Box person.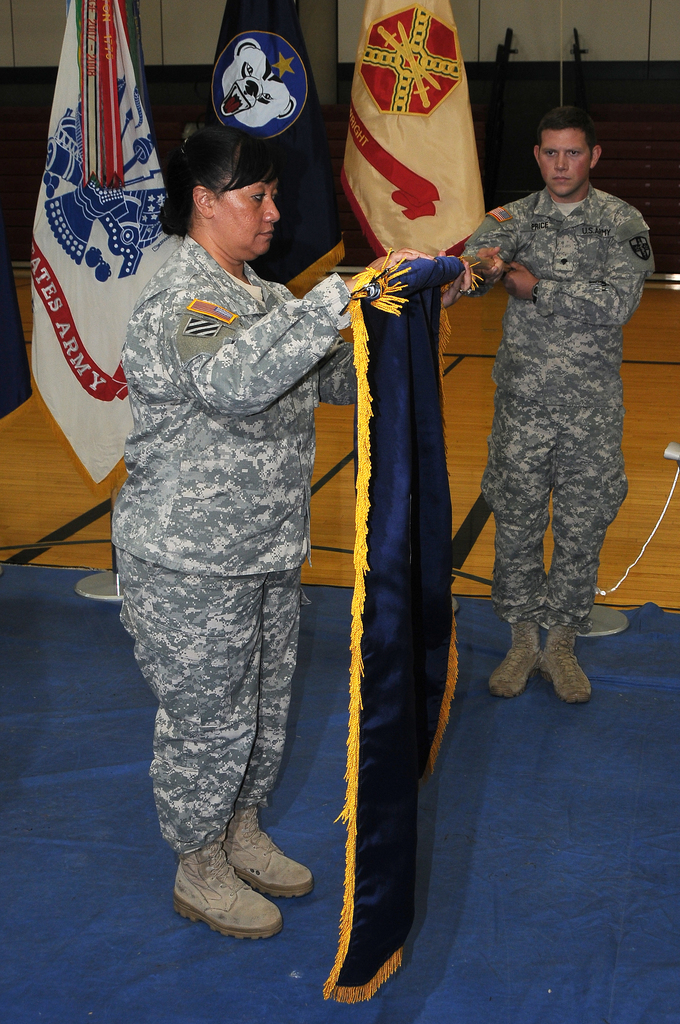
x1=109, y1=127, x2=473, y2=942.
